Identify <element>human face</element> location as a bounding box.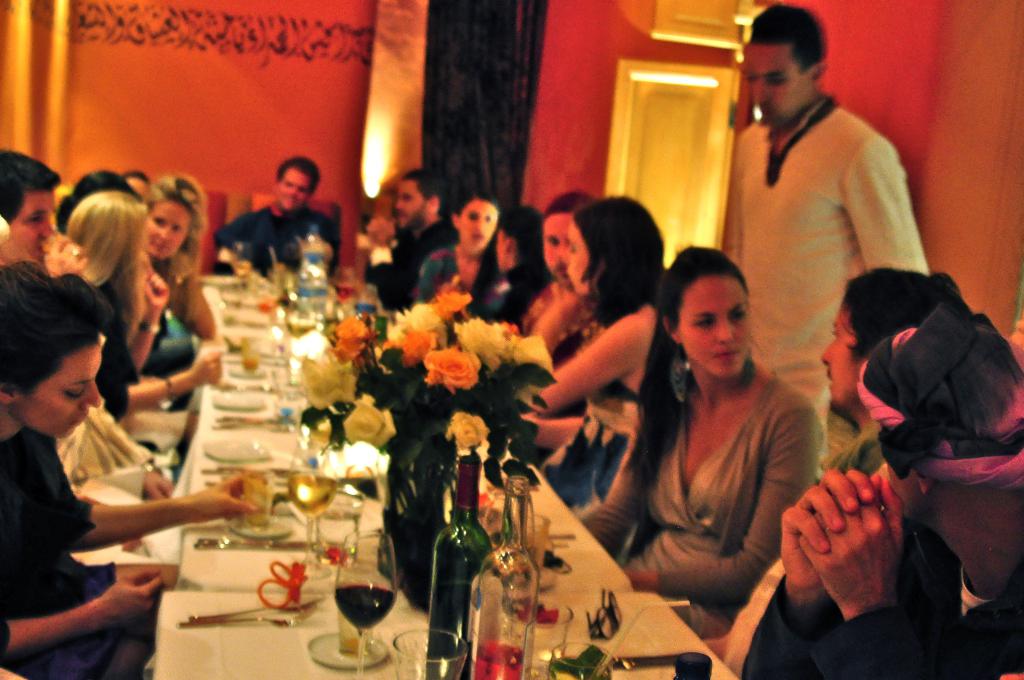
<bbox>3, 189, 59, 263</bbox>.
